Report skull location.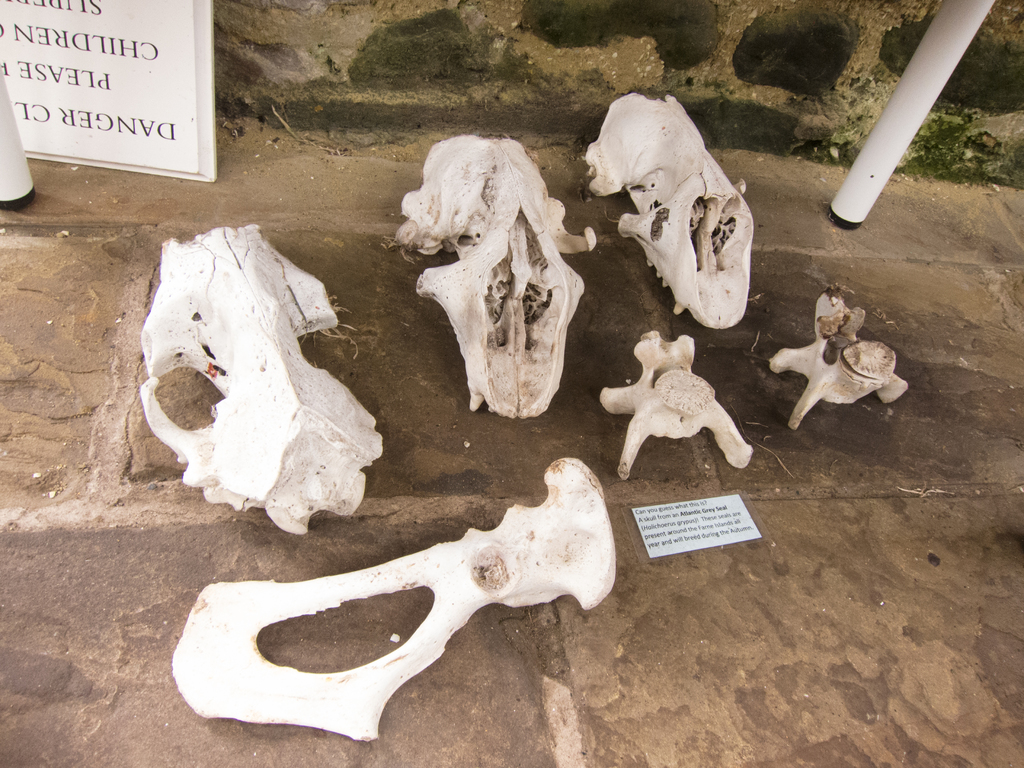
Report: [138,218,387,532].
